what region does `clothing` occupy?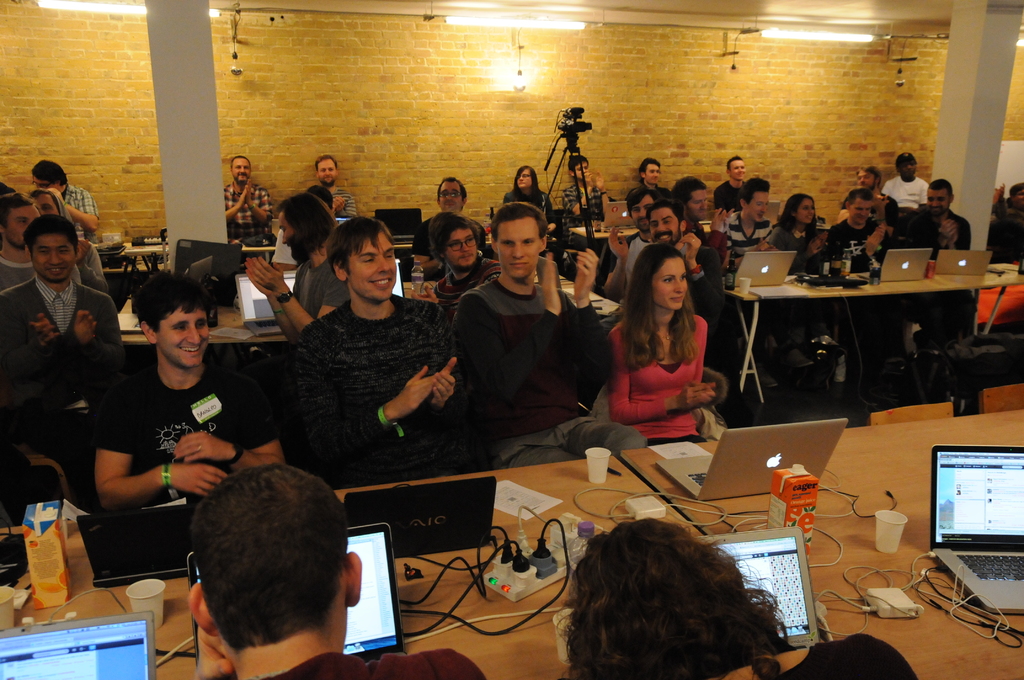
Rect(88, 366, 279, 498).
